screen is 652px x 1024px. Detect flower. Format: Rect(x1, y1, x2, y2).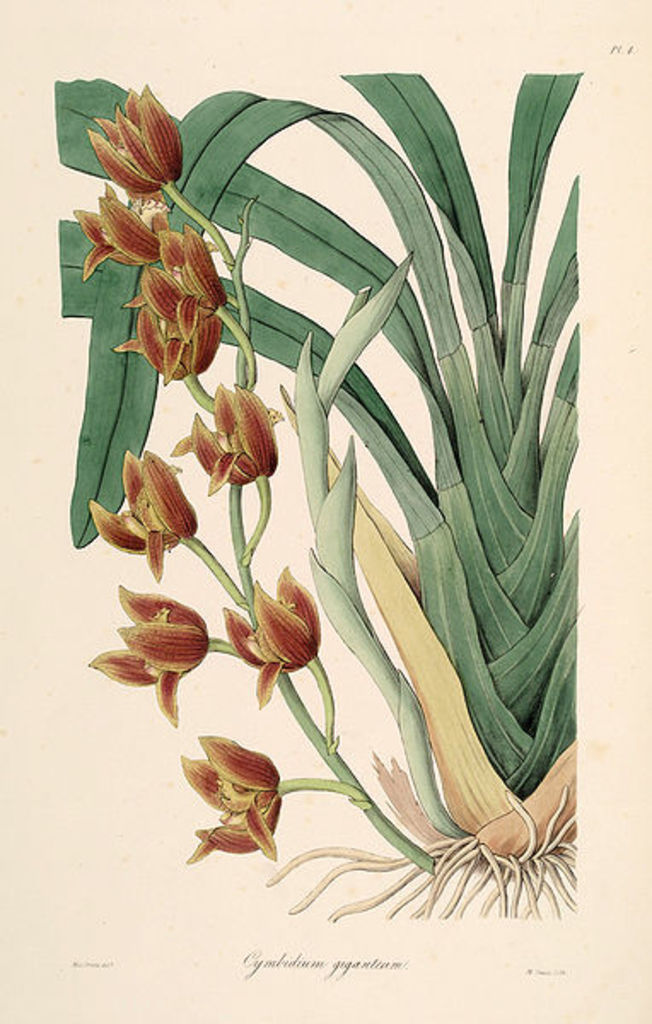
Rect(89, 447, 200, 565).
